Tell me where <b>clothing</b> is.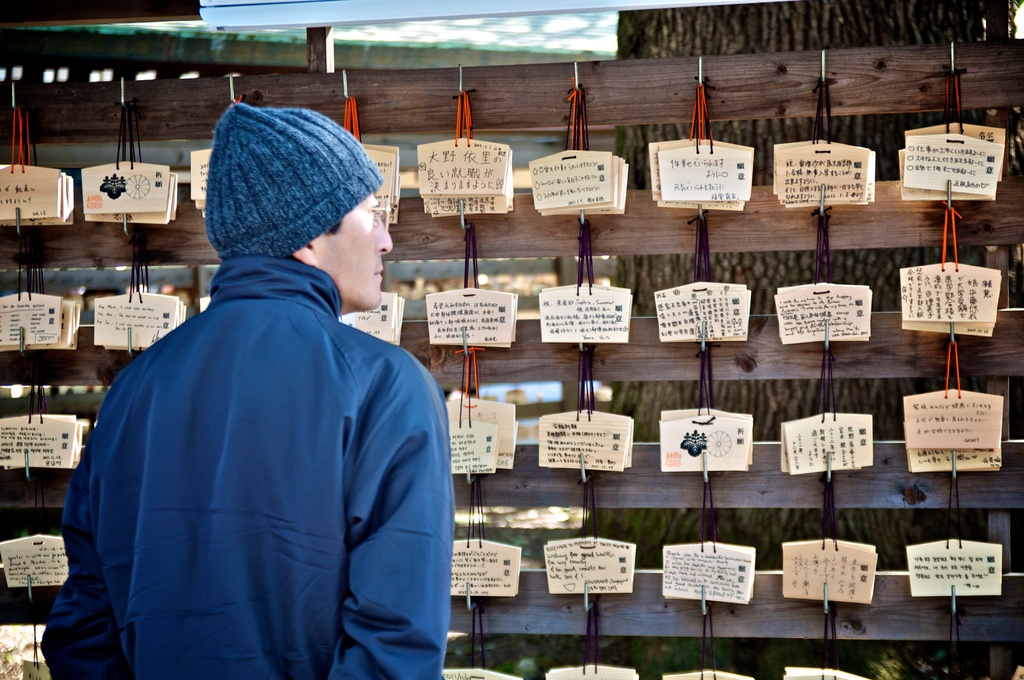
<b>clothing</b> is at [92, 209, 429, 653].
